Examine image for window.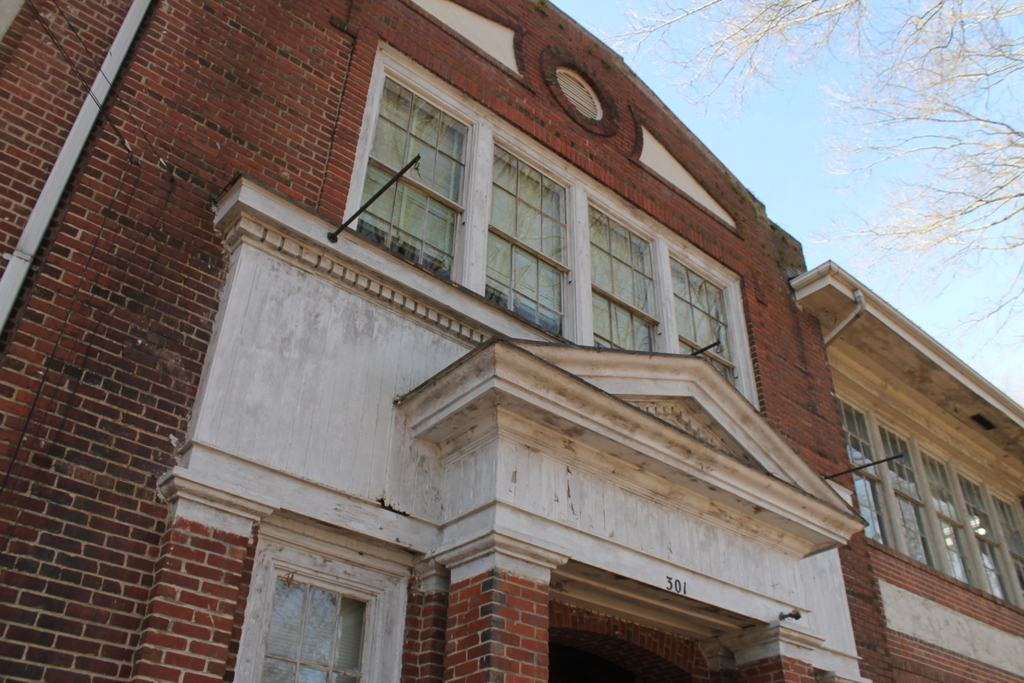
Examination result: l=265, t=565, r=367, b=682.
